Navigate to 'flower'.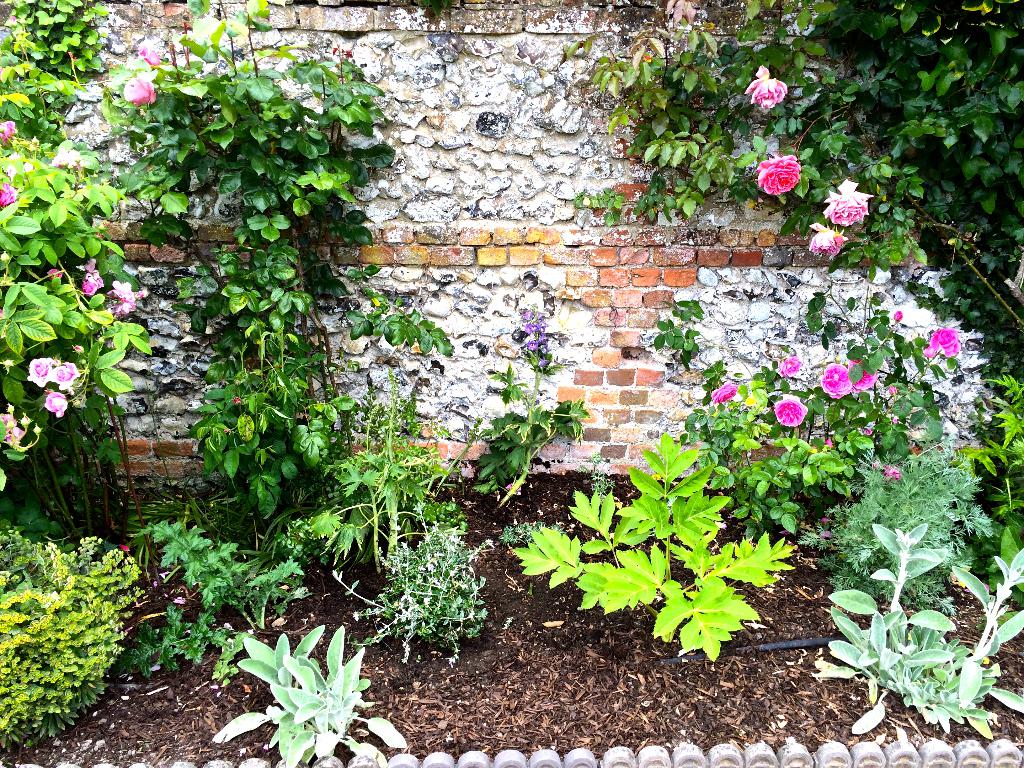
Navigation target: {"left": 44, "top": 389, "right": 65, "bottom": 416}.
